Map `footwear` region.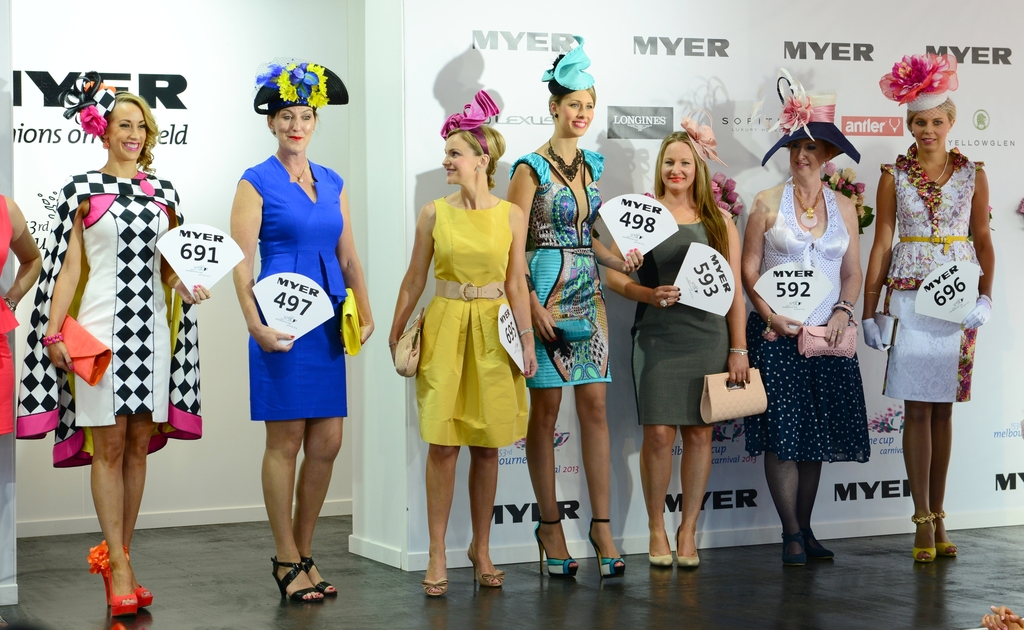
Mapped to bbox(779, 526, 808, 570).
